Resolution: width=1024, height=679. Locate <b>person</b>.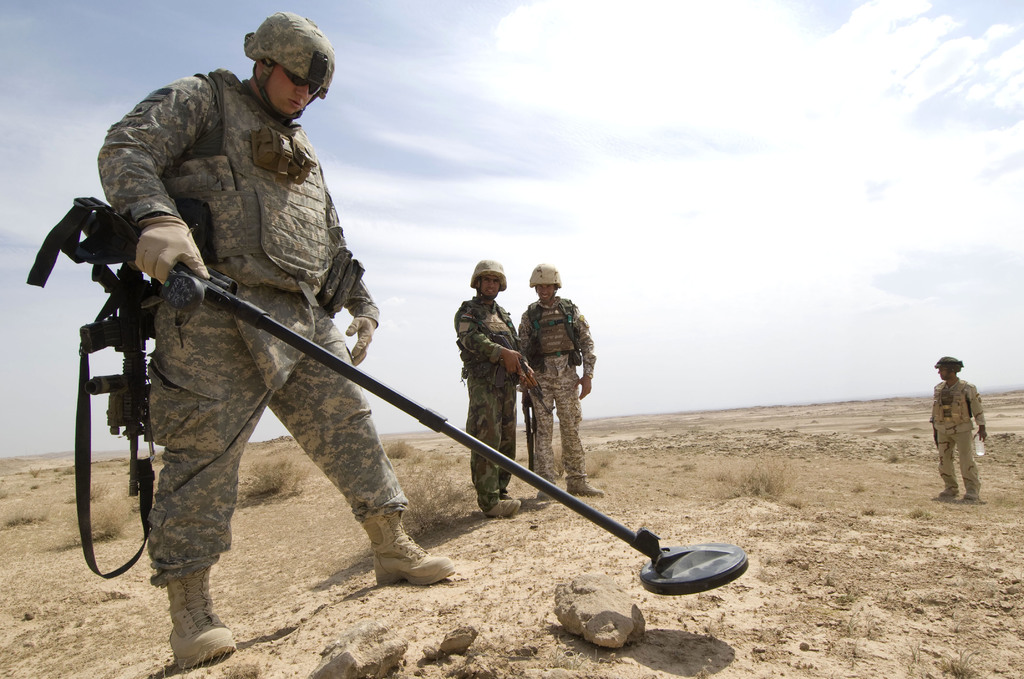
select_region(928, 354, 989, 498).
